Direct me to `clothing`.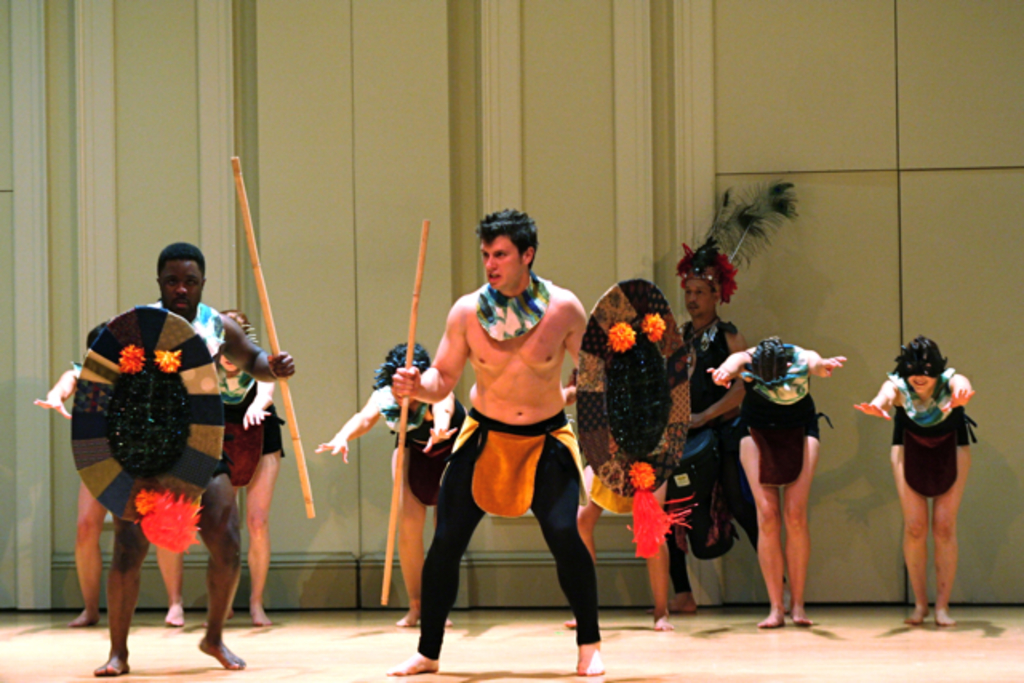
Direction: 104/293/226/488.
